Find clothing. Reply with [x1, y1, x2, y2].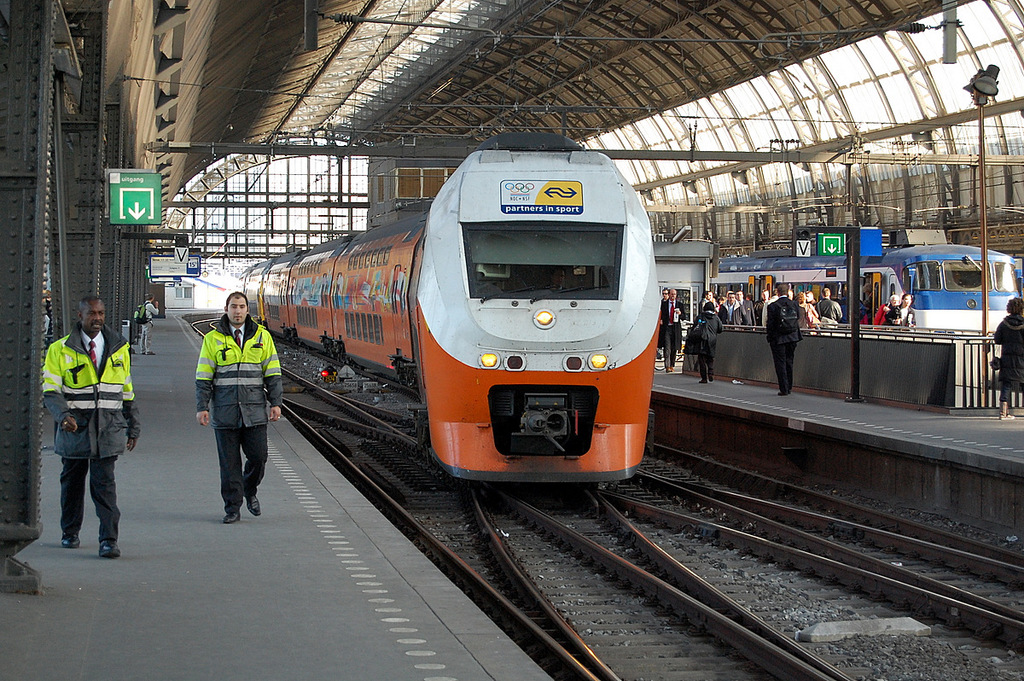
[689, 317, 720, 375].
